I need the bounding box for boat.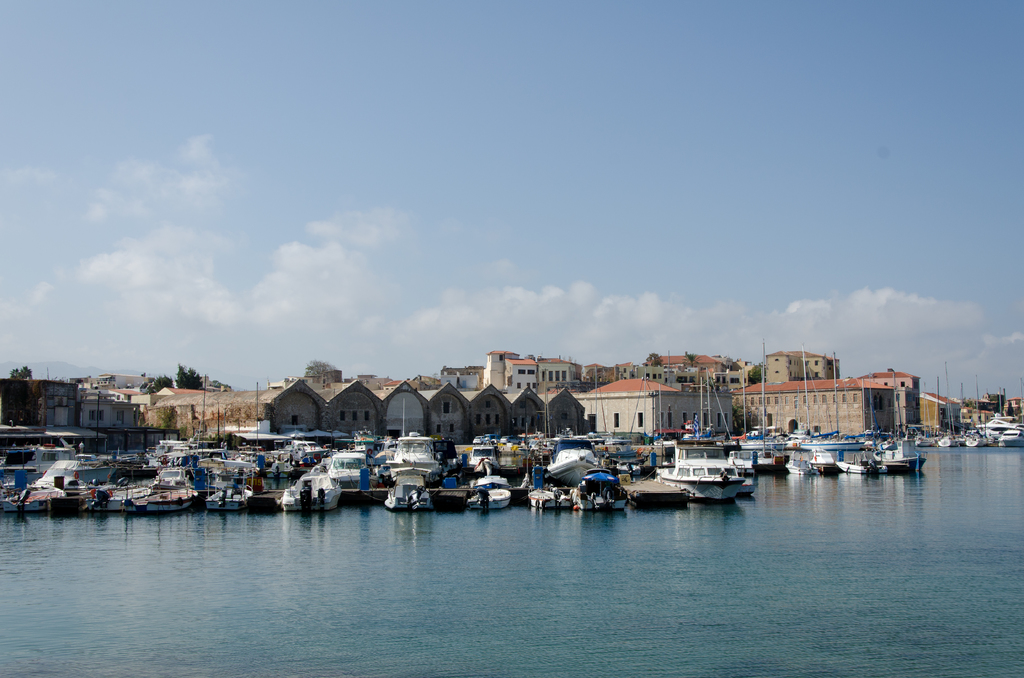
Here it is: left=0, top=483, right=62, bottom=512.
